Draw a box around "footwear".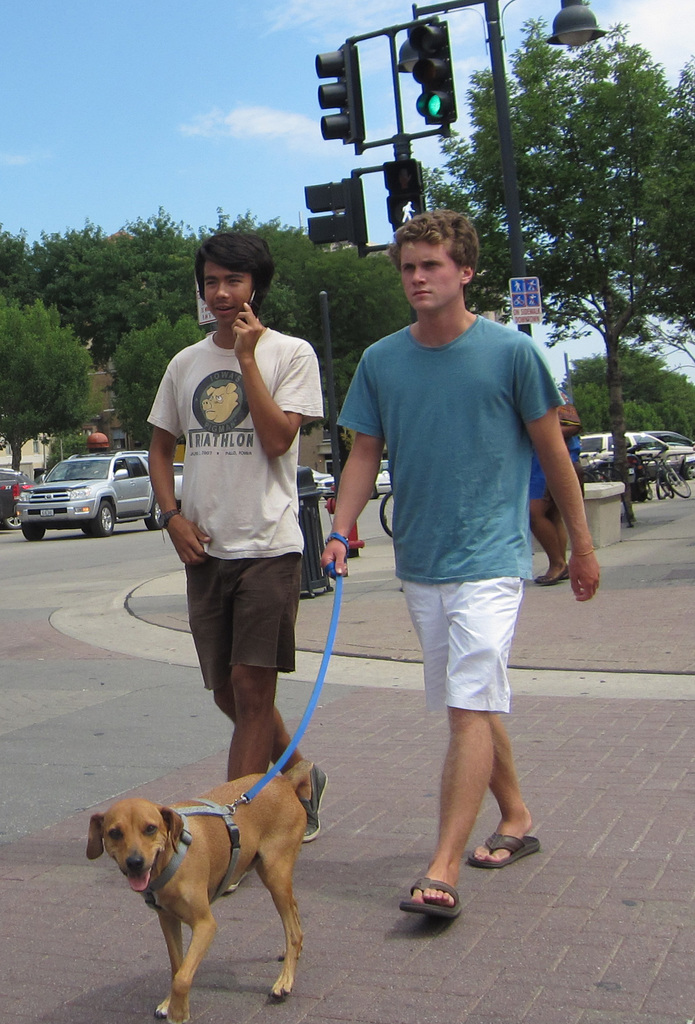
(407, 872, 476, 934).
